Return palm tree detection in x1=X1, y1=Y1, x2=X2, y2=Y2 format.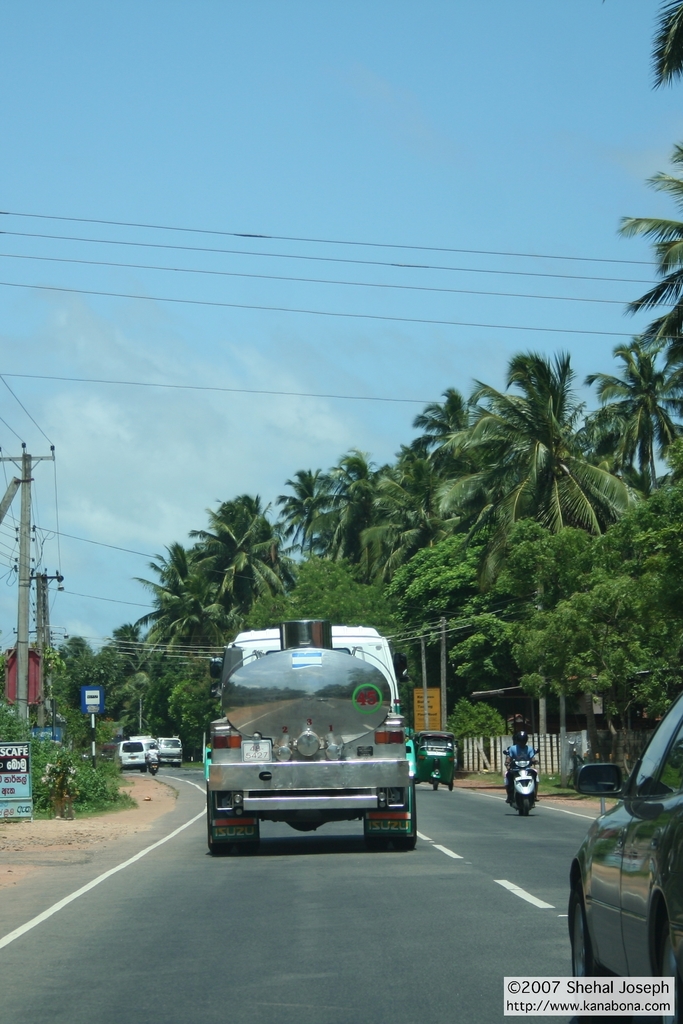
x1=459, y1=353, x2=634, y2=580.
